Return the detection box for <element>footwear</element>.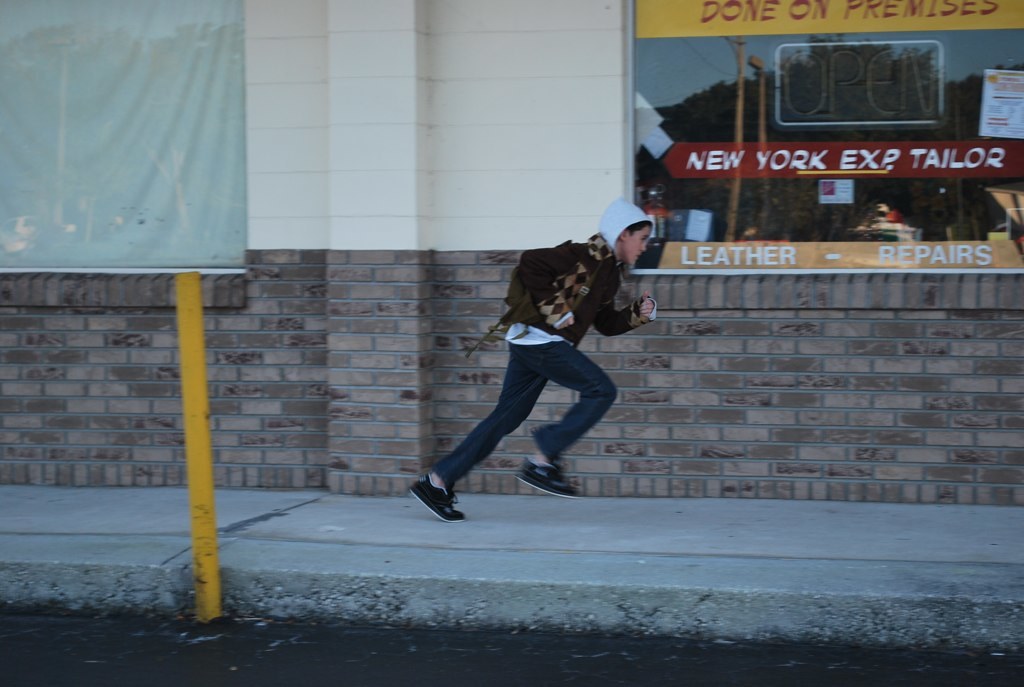
bbox=[519, 452, 580, 503].
